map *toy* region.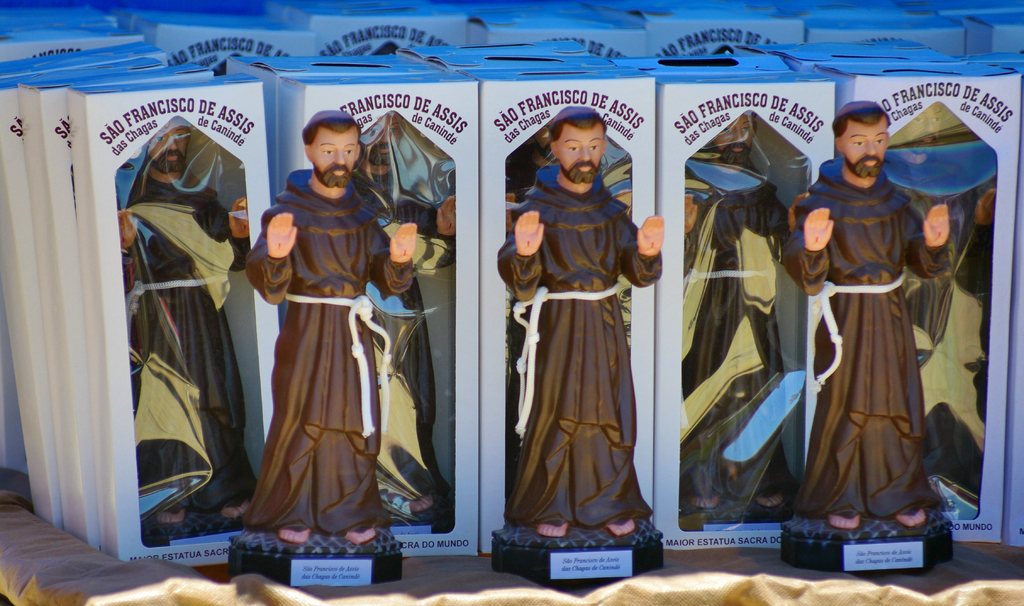
Mapped to left=243, top=107, right=420, bottom=550.
